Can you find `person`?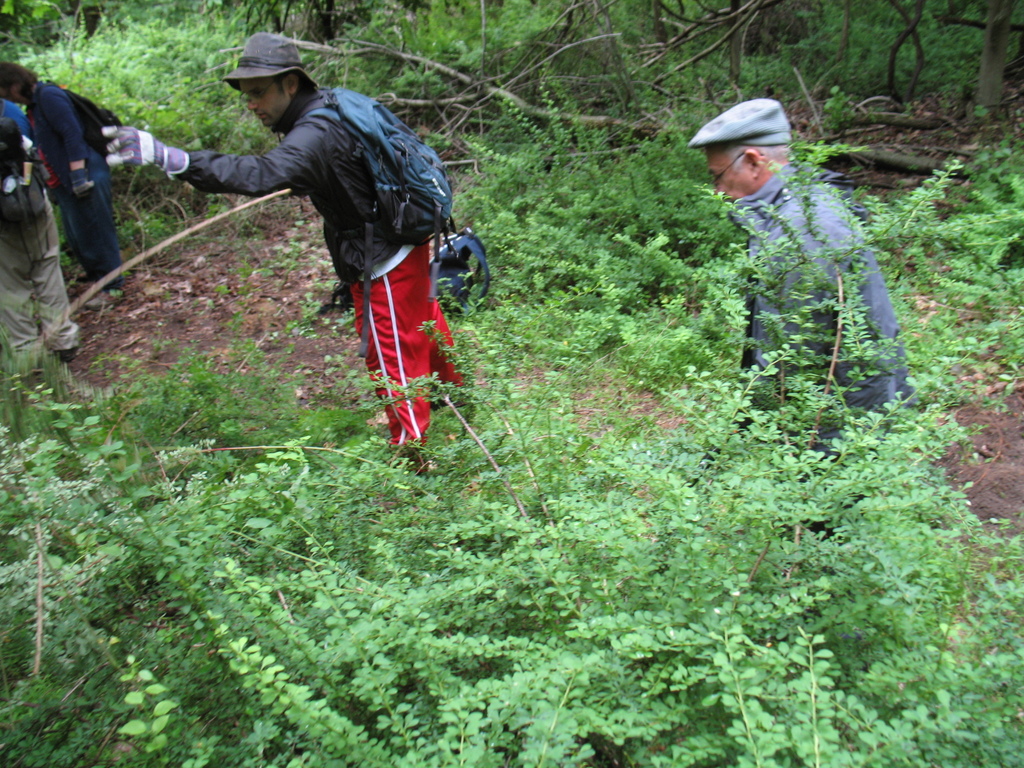
Yes, bounding box: bbox=[689, 93, 920, 541].
